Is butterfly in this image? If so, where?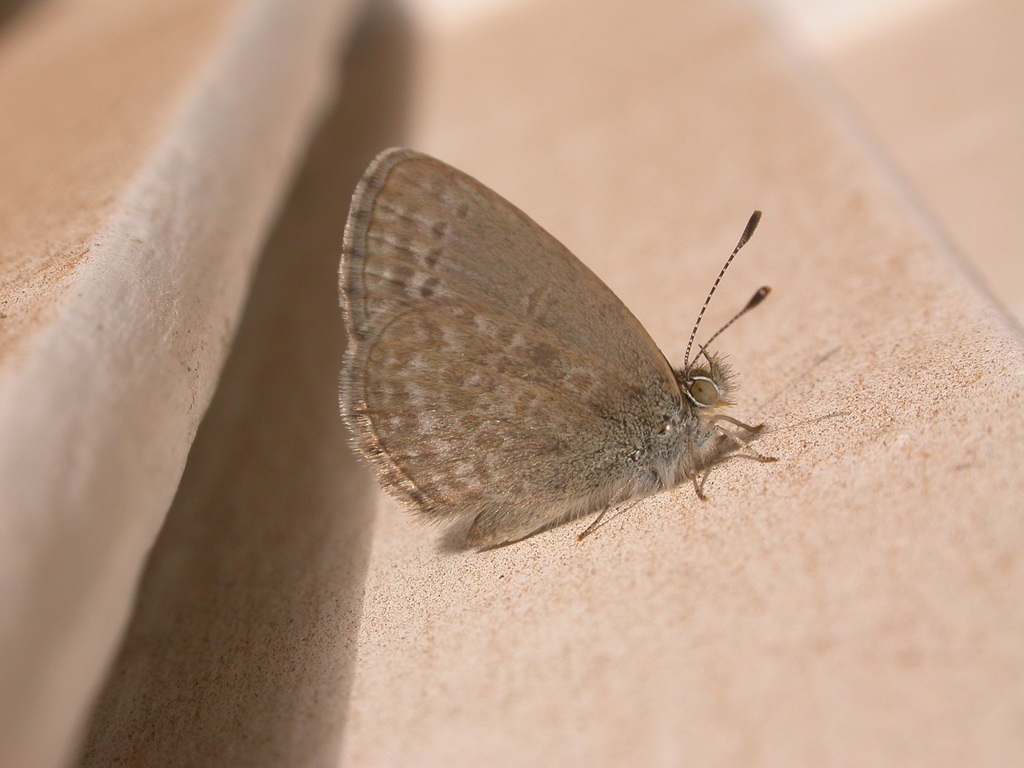
Yes, at <box>315,142,816,557</box>.
